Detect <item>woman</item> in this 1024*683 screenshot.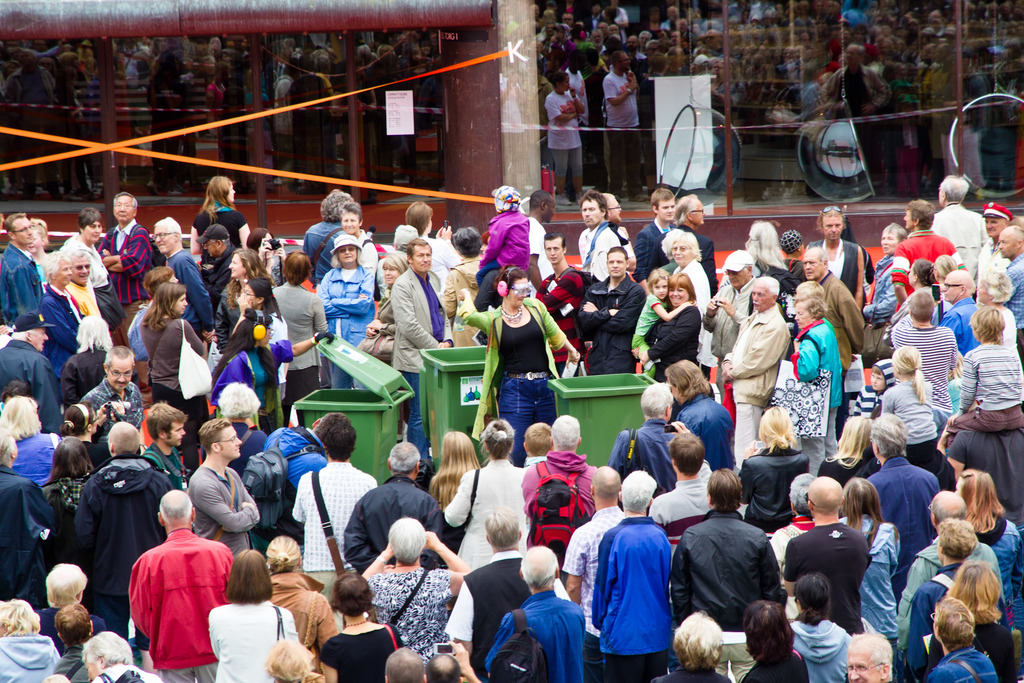
Detection: bbox=(837, 477, 904, 682).
